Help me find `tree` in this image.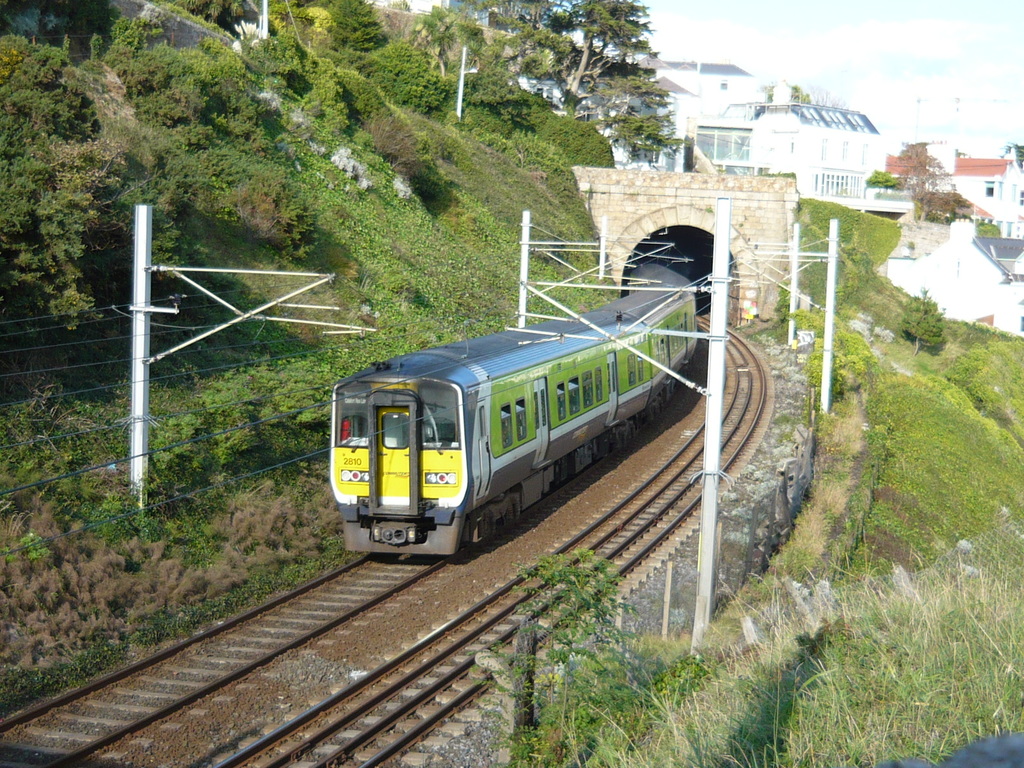
Found it: [x1=447, y1=0, x2=558, y2=86].
